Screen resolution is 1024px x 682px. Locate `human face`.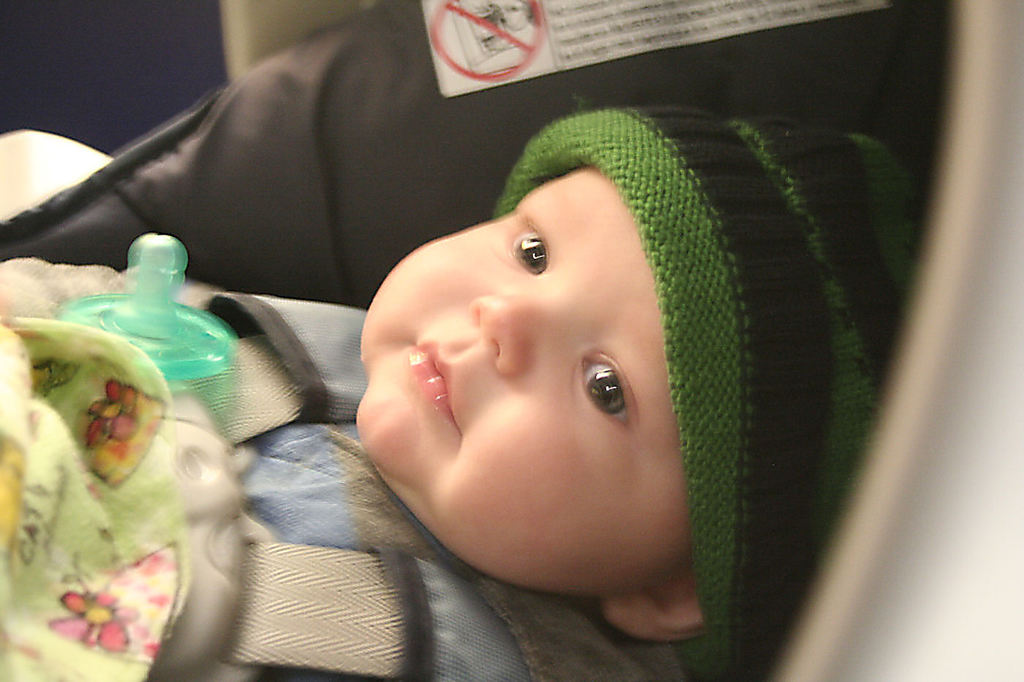
pyautogui.locateOnScreen(358, 173, 694, 594).
